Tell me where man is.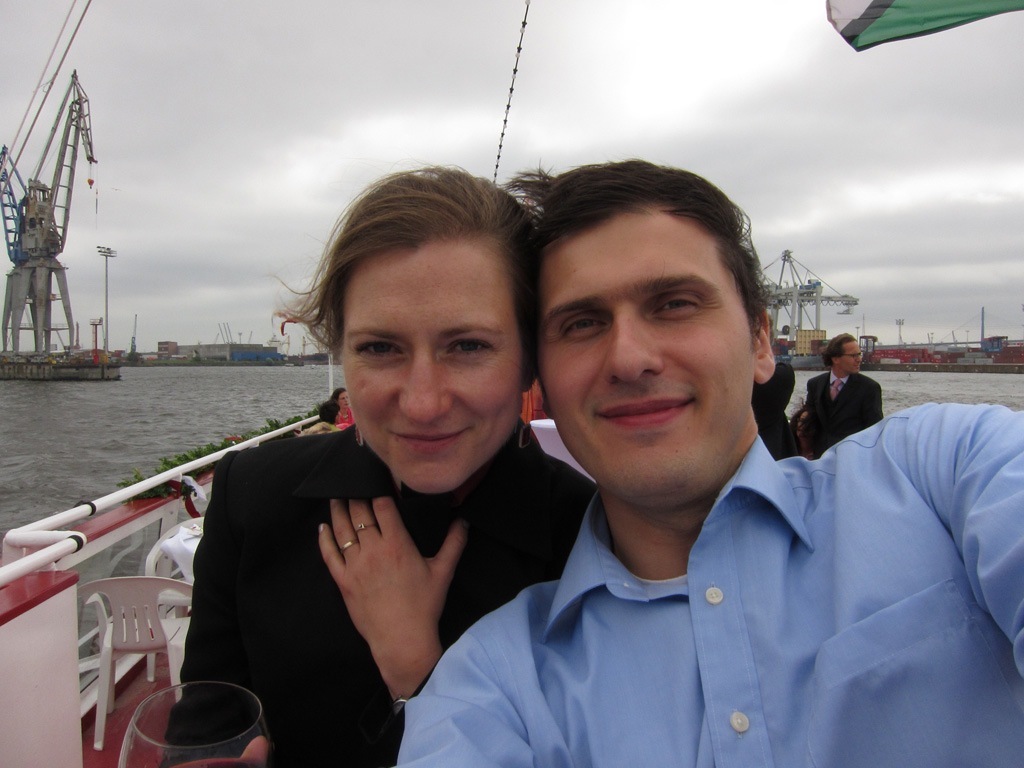
man is at 385:150:1023:767.
